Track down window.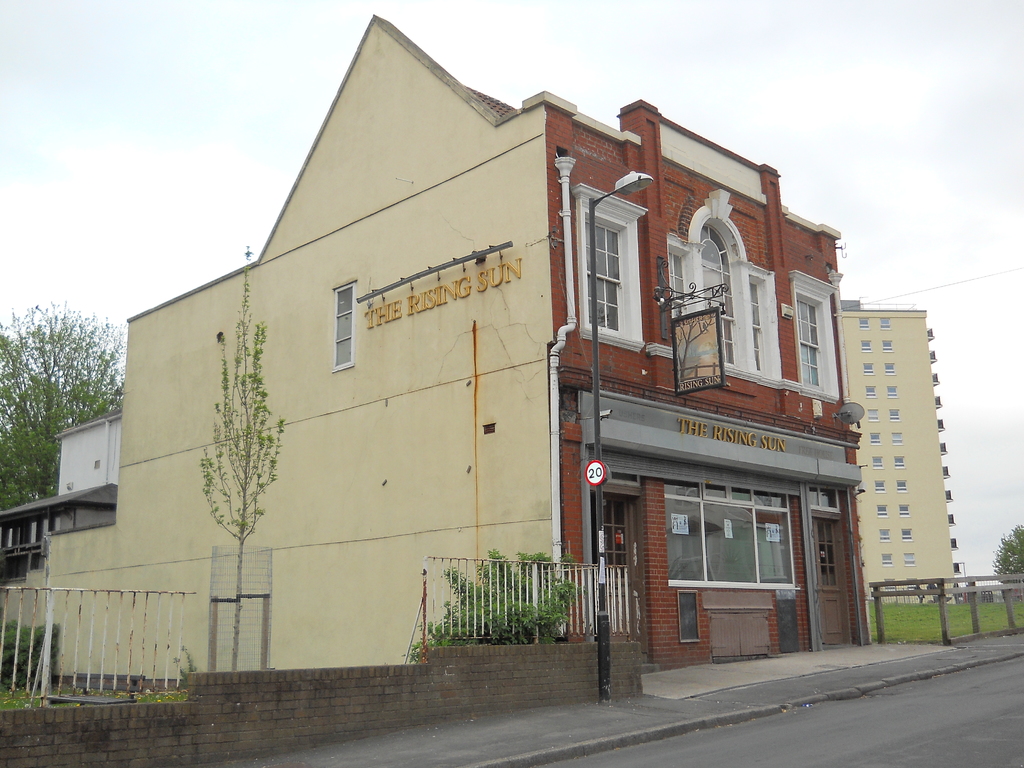
Tracked to locate(887, 383, 899, 399).
